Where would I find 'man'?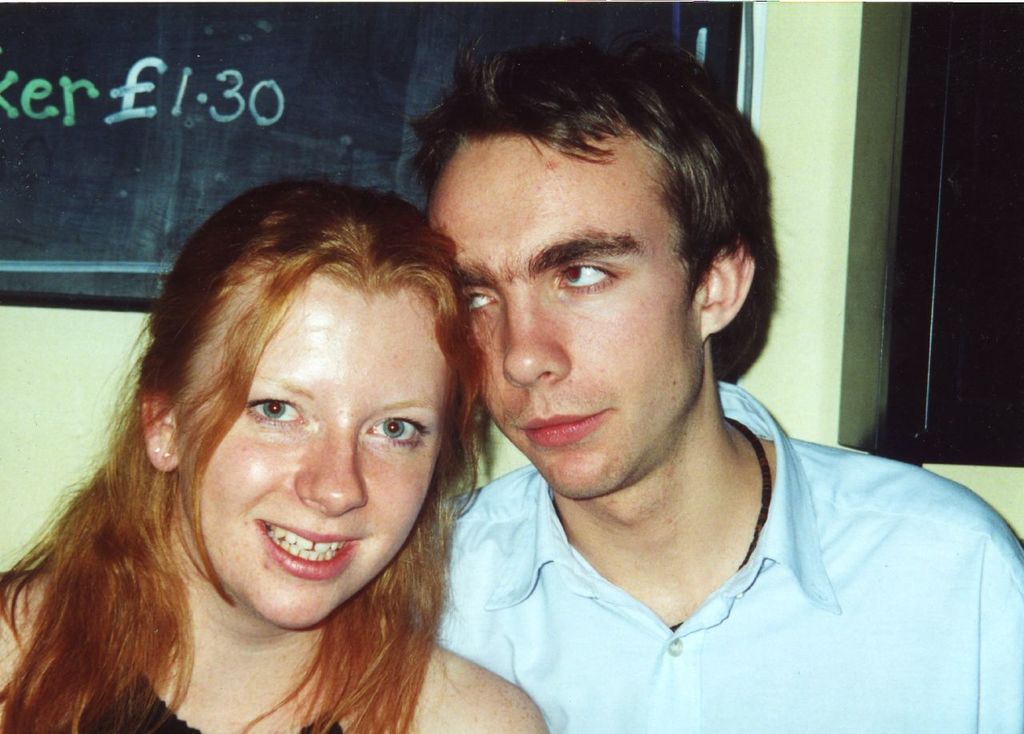
At (left=236, top=78, right=922, bottom=720).
